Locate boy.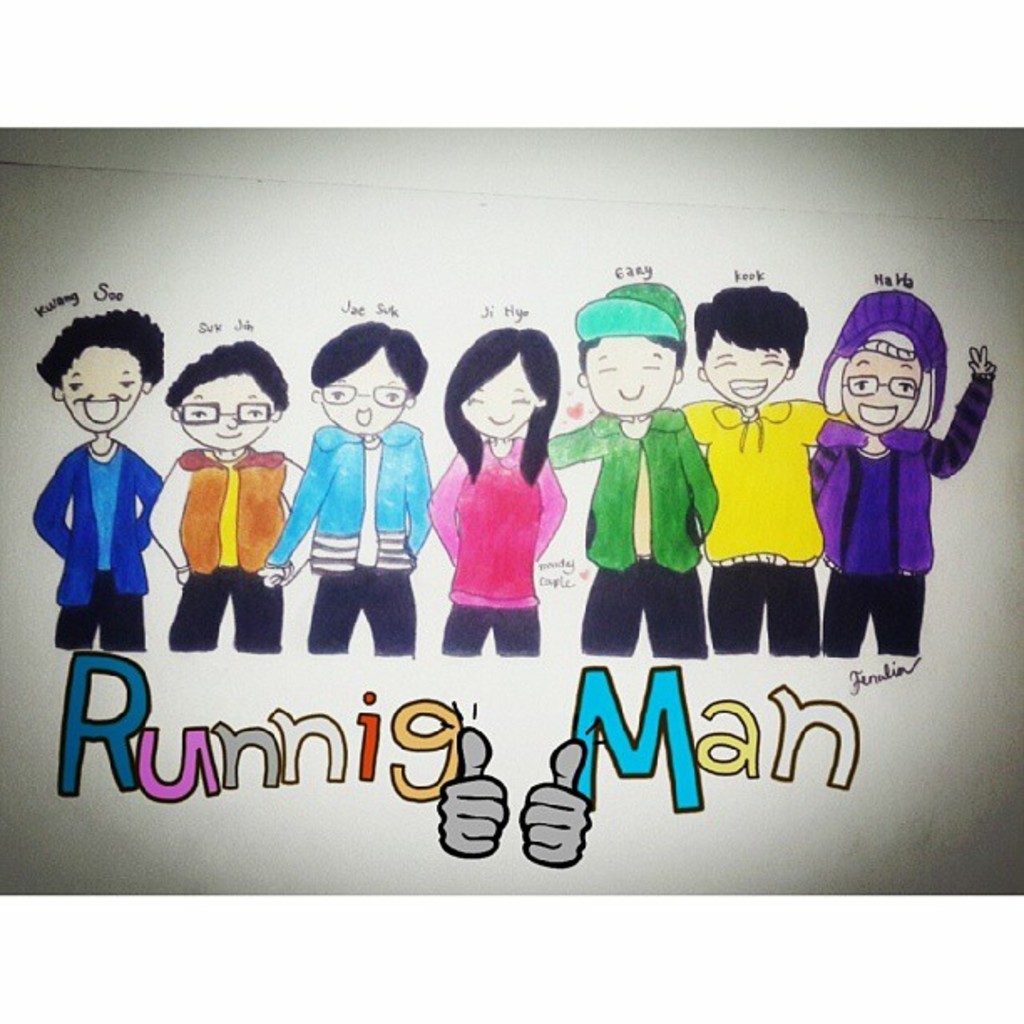
Bounding box: box(157, 333, 321, 648).
